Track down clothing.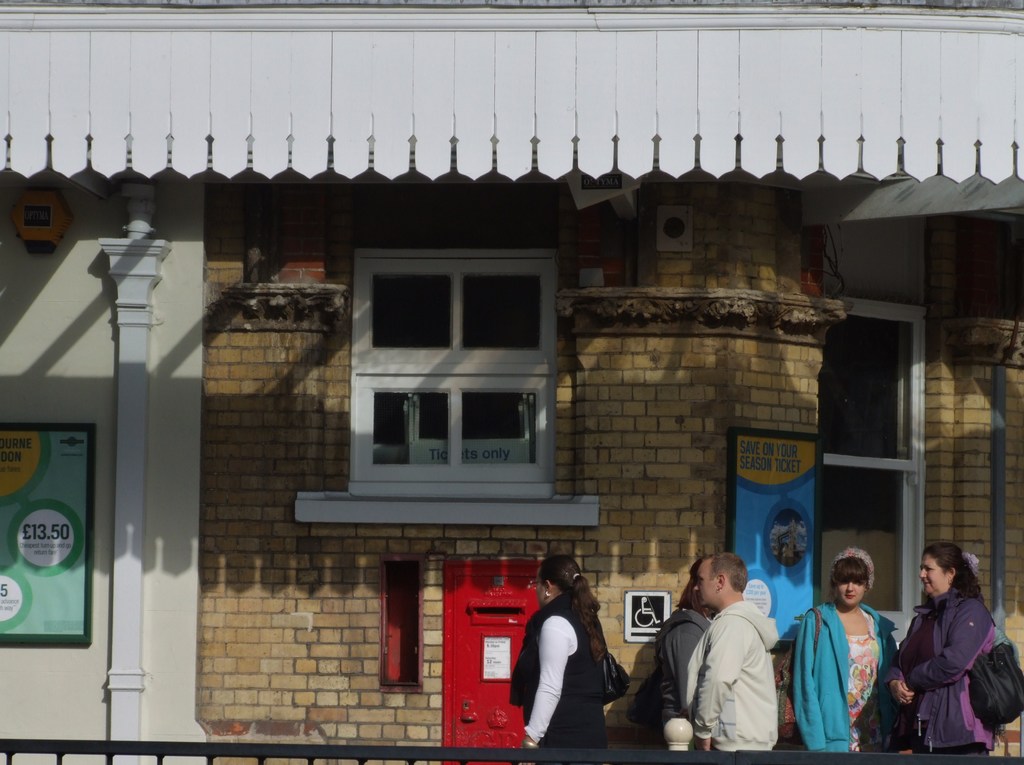
Tracked to detection(796, 598, 904, 752).
